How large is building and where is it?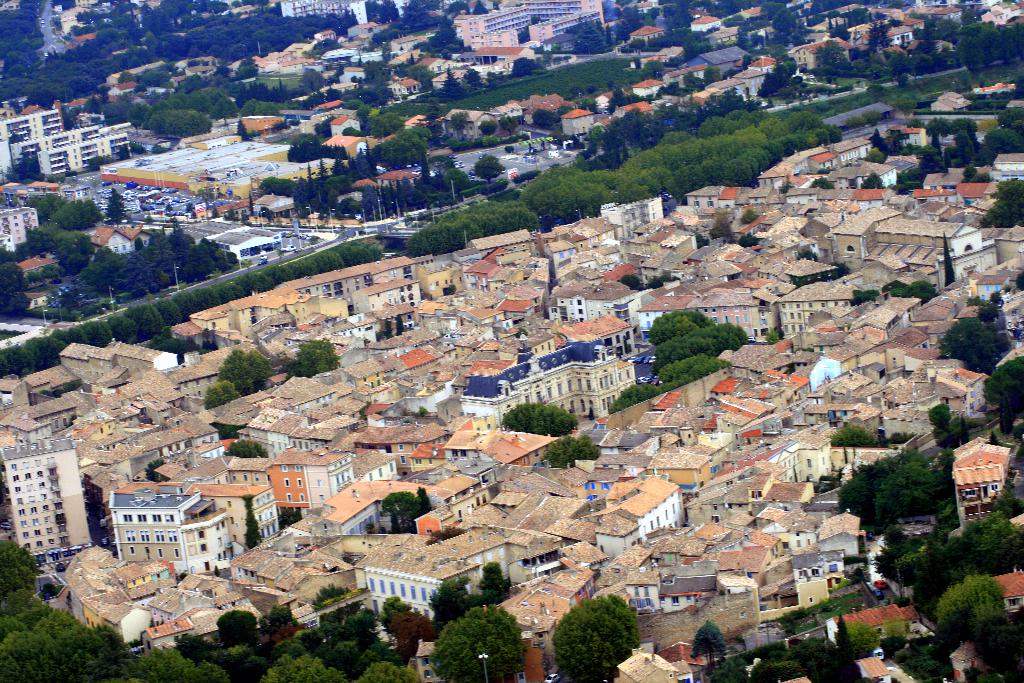
Bounding box: [left=0, top=208, right=35, bottom=244].
